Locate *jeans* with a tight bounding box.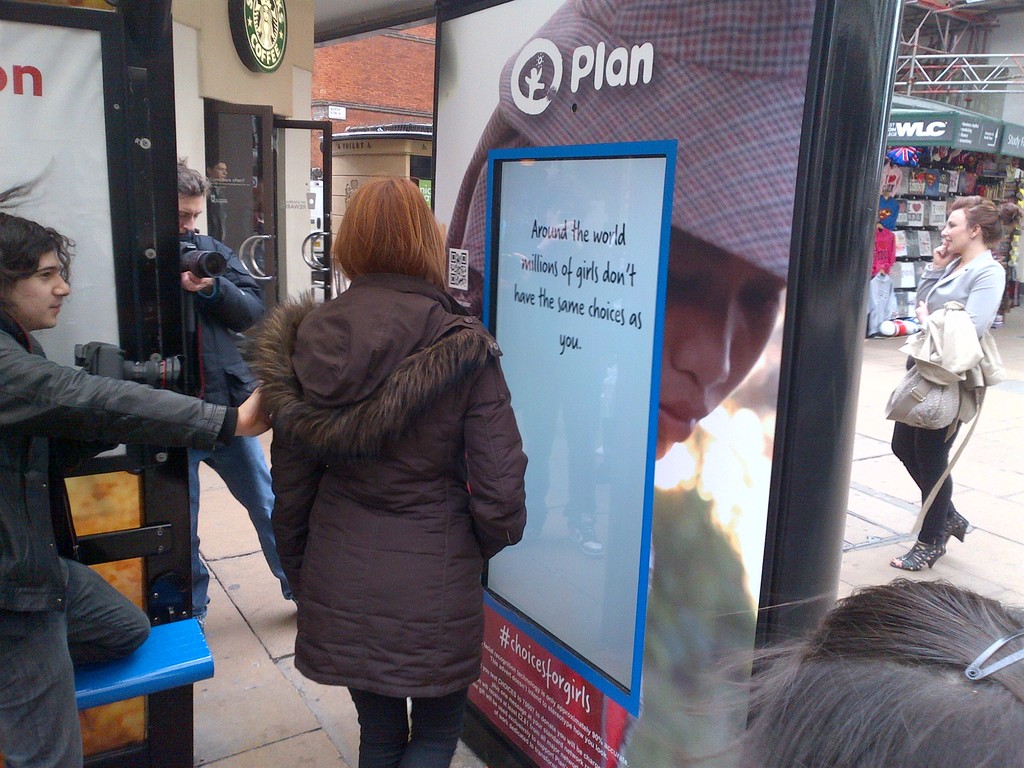
[left=191, top=441, right=294, bottom=620].
